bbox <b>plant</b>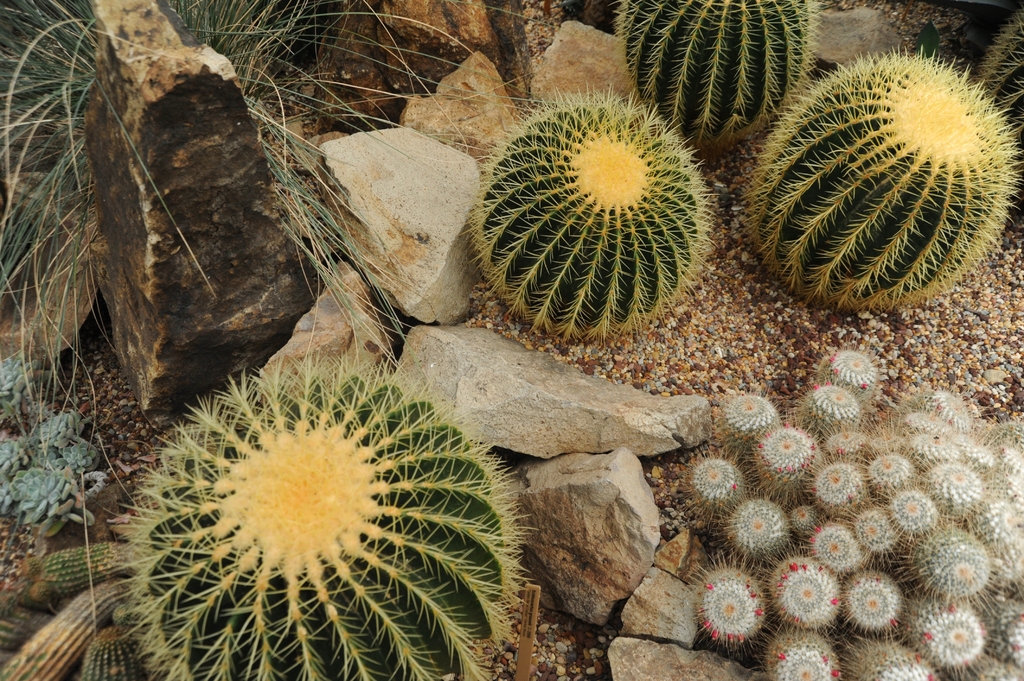
(902,520,997,606)
